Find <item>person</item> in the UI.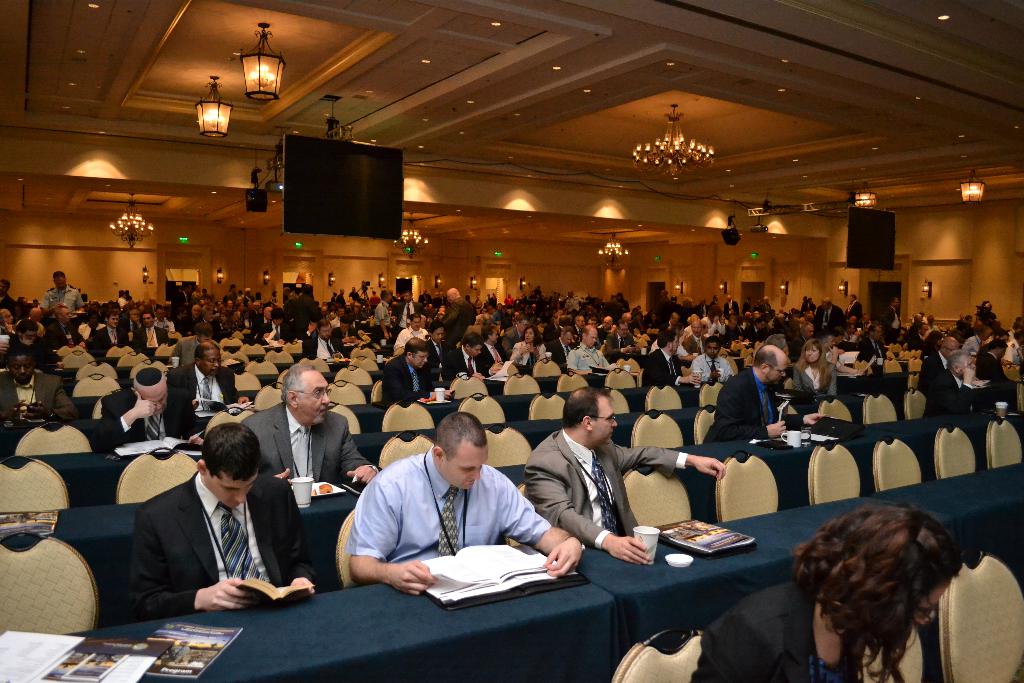
UI element at region(348, 413, 588, 597).
